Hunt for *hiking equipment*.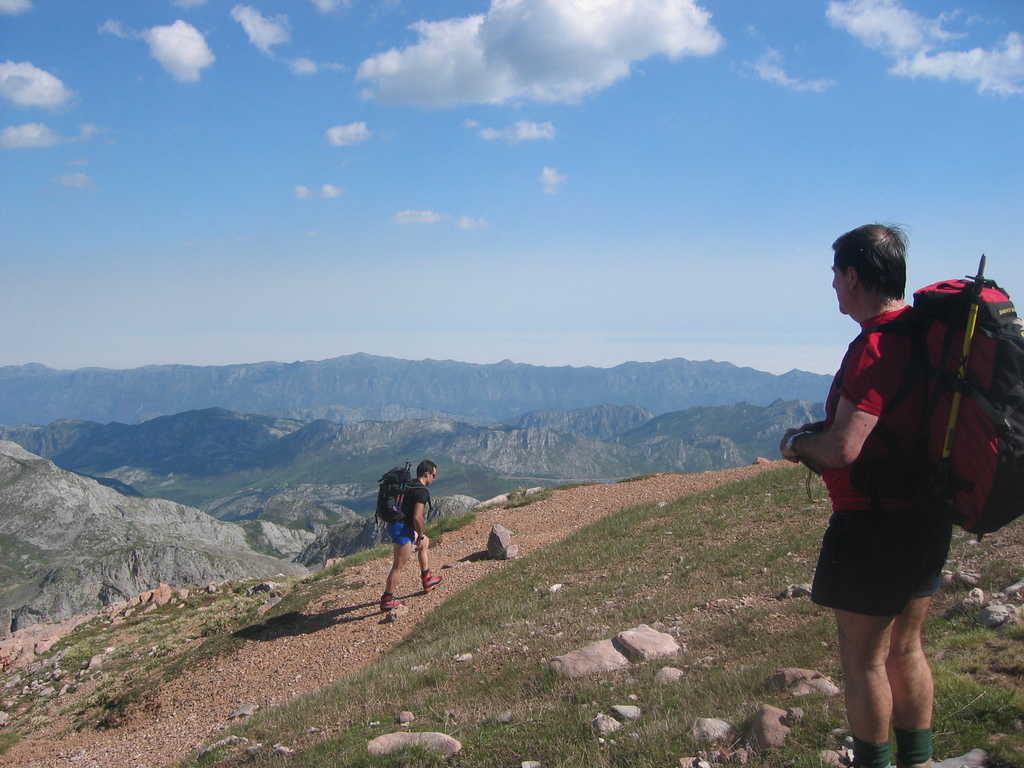
Hunted down at pyautogui.locateOnScreen(390, 456, 413, 512).
